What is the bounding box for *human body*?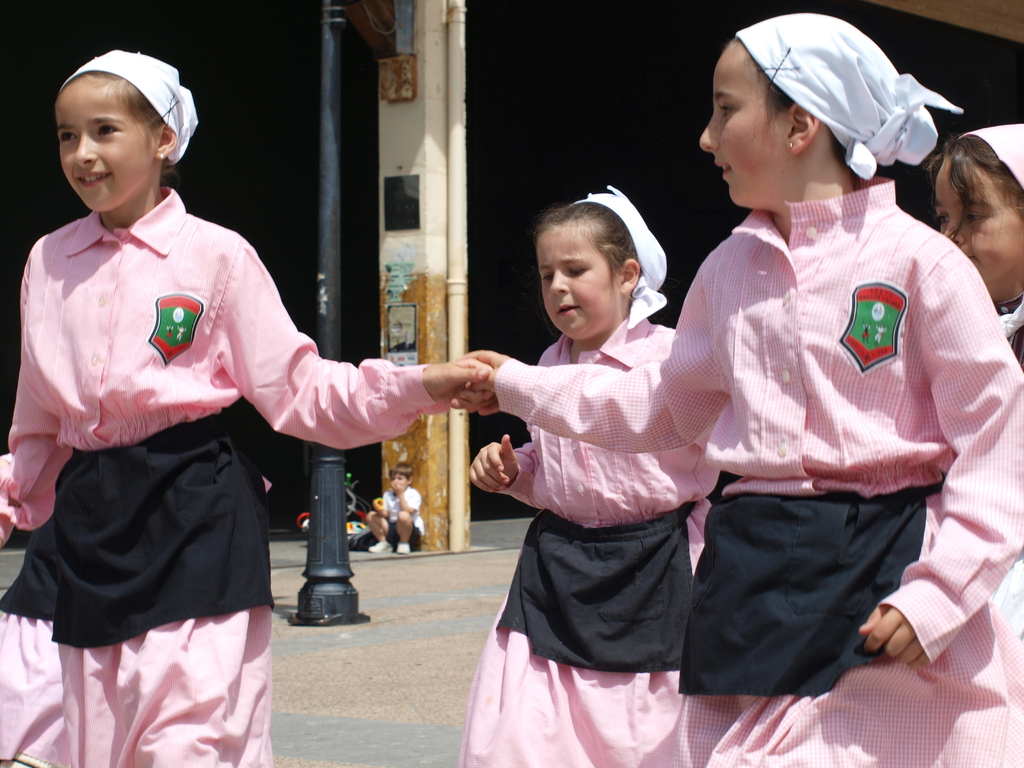
(452, 8, 1023, 767).
